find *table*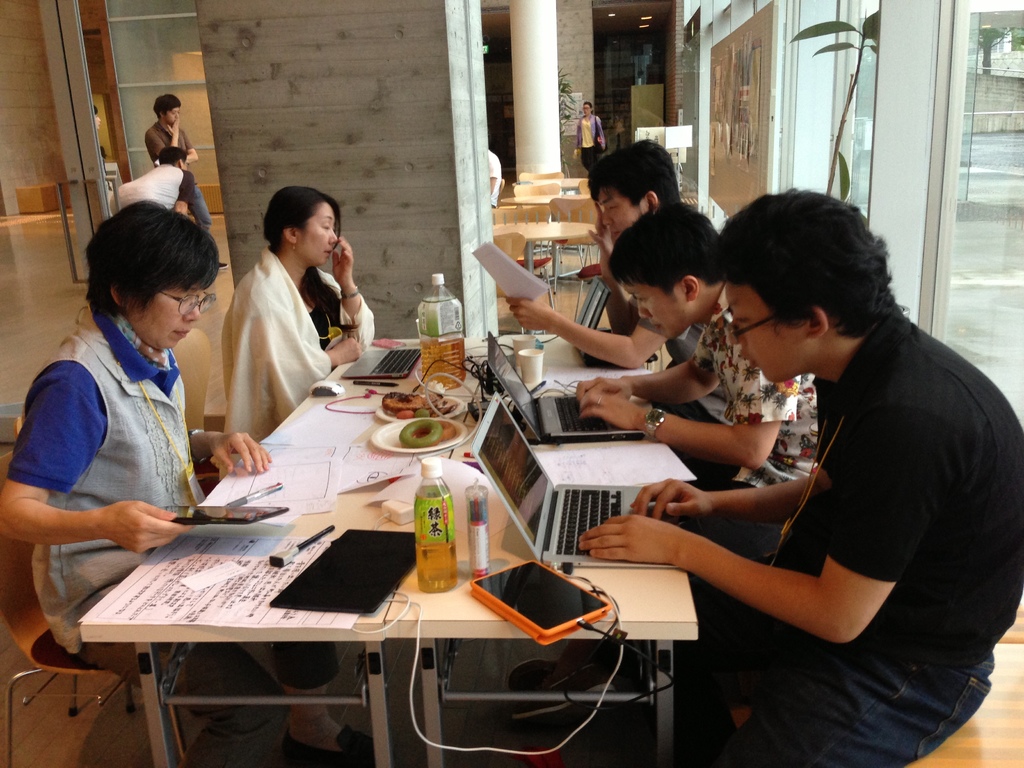
{"left": 503, "top": 193, "right": 557, "bottom": 208}
